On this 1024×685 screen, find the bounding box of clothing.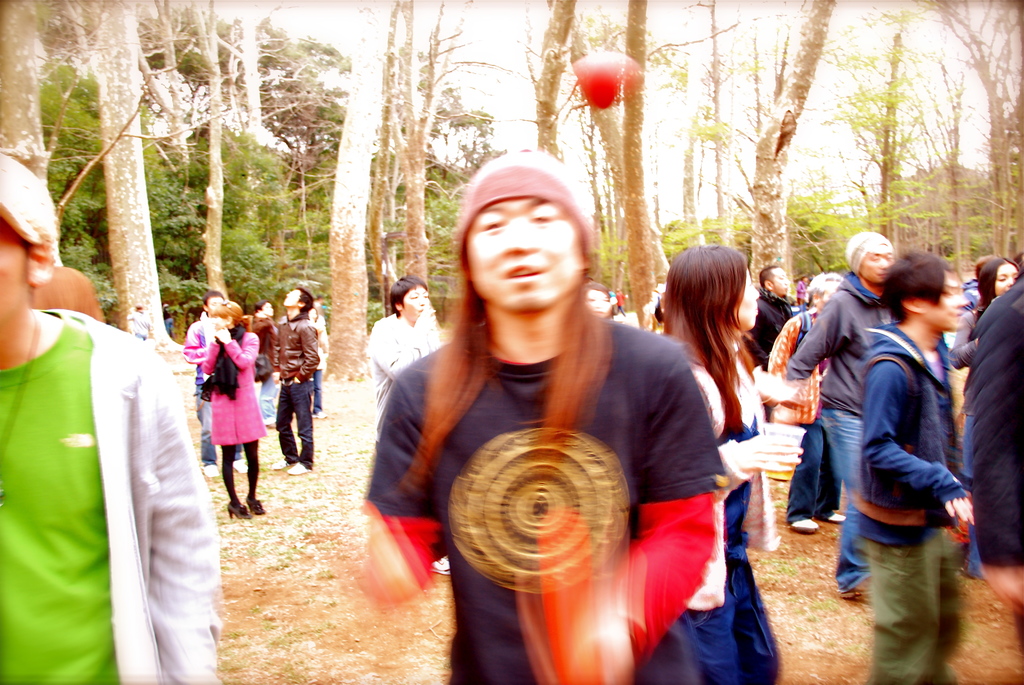
Bounding box: bbox(186, 308, 224, 470).
